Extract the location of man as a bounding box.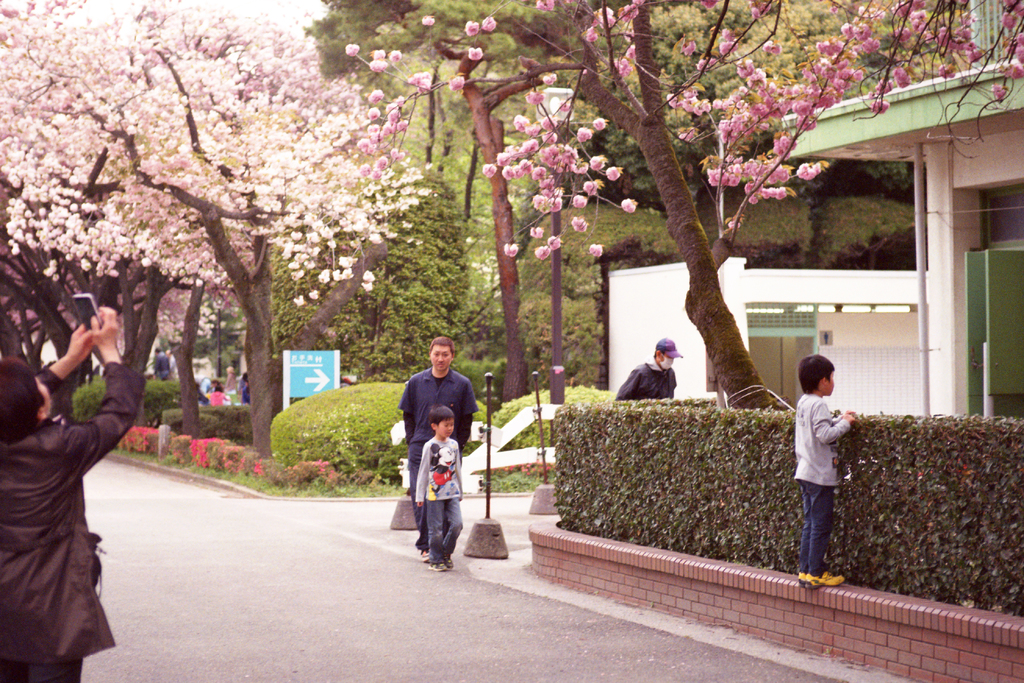
[391, 340, 477, 563].
